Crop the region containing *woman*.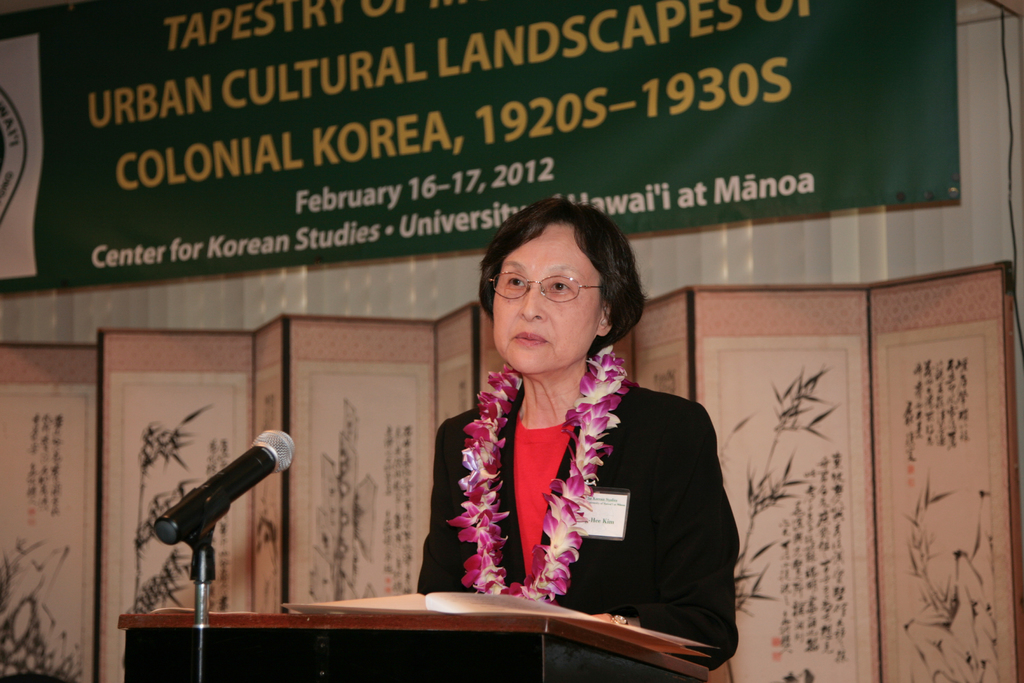
Crop region: locate(419, 204, 728, 632).
